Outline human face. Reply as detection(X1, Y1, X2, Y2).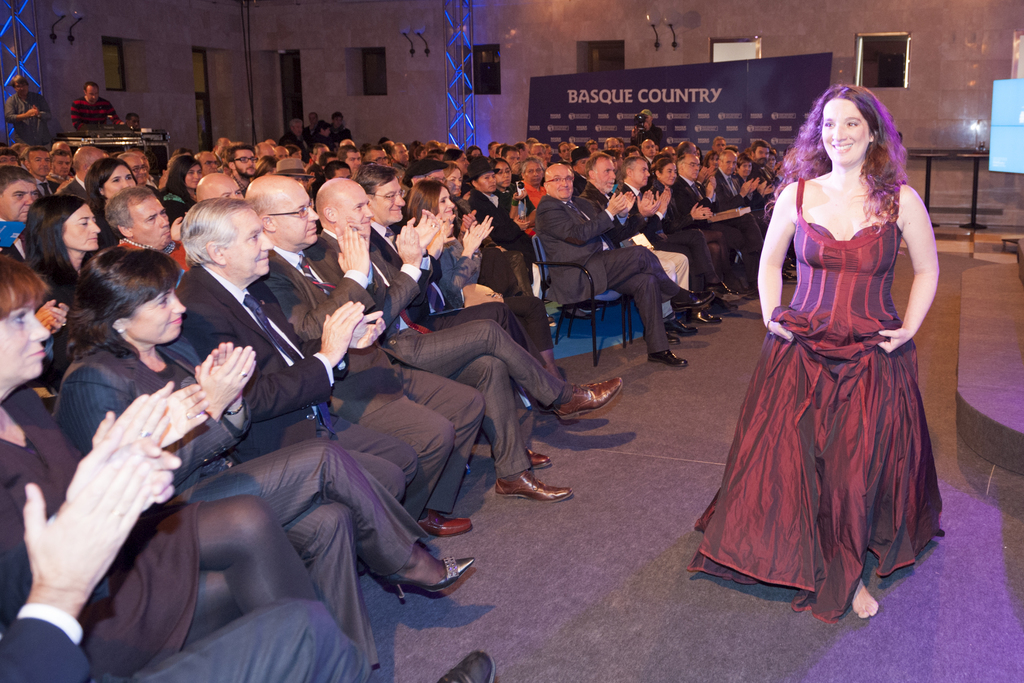
detection(785, 147, 793, 154).
